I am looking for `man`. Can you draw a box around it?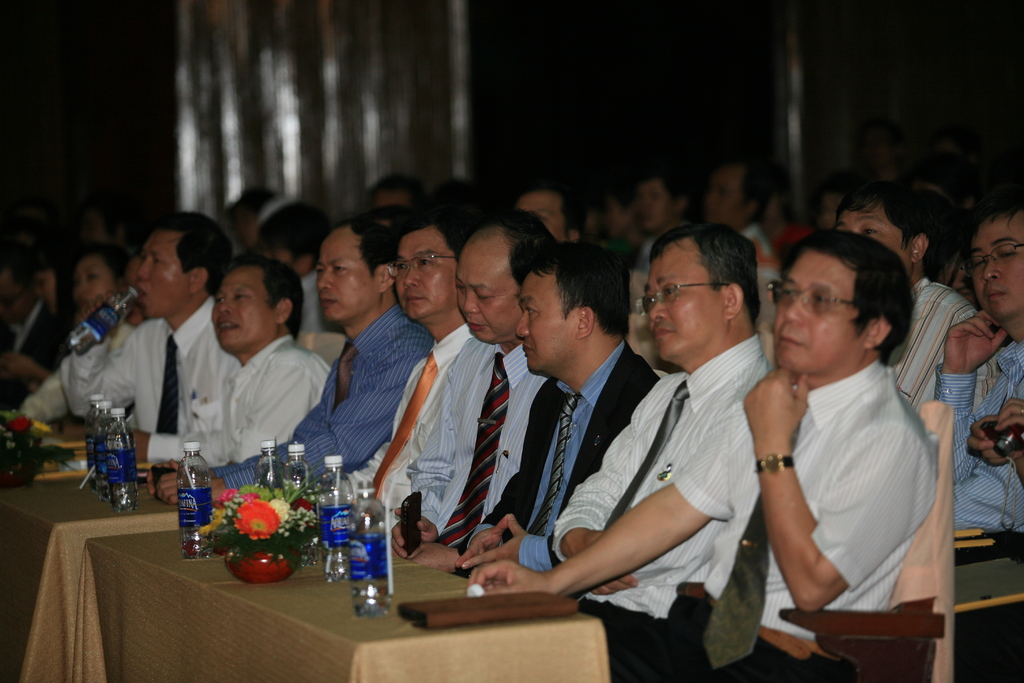
Sure, the bounding box is (left=934, top=194, right=1023, bottom=531).
